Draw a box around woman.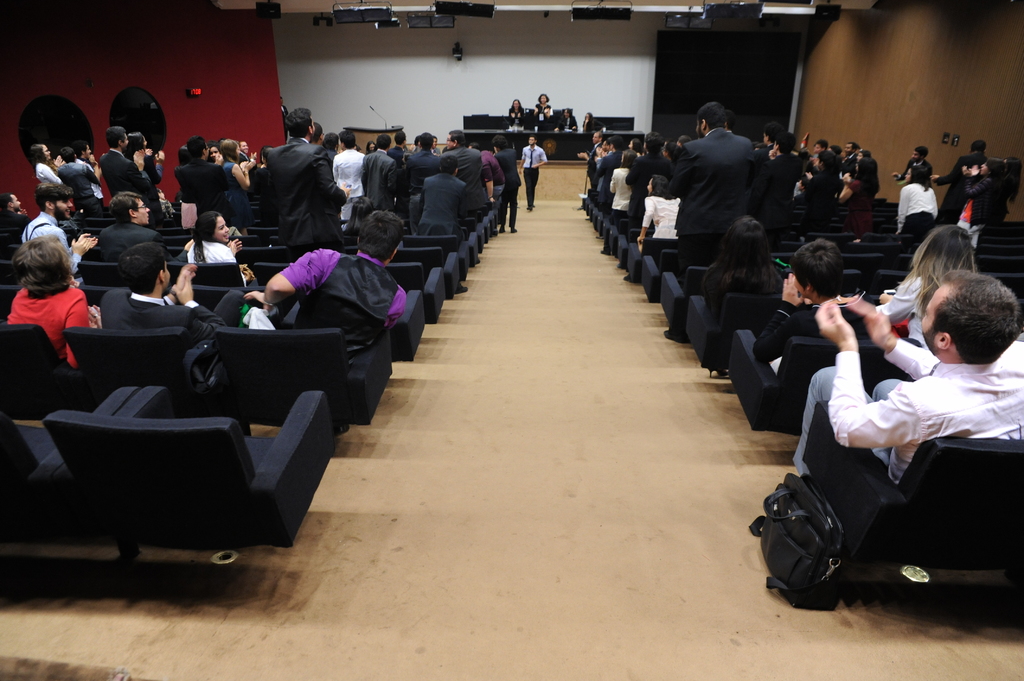
left=958, top=152, right=1023, bottom=228.
